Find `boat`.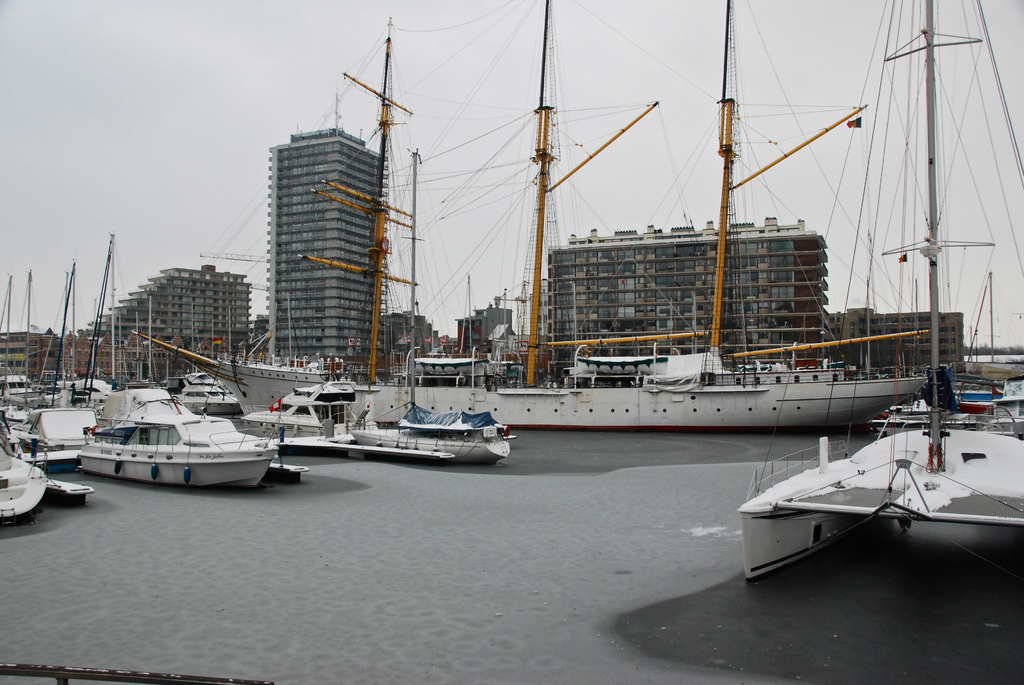
l=243, t=350, r=512, b=468.
